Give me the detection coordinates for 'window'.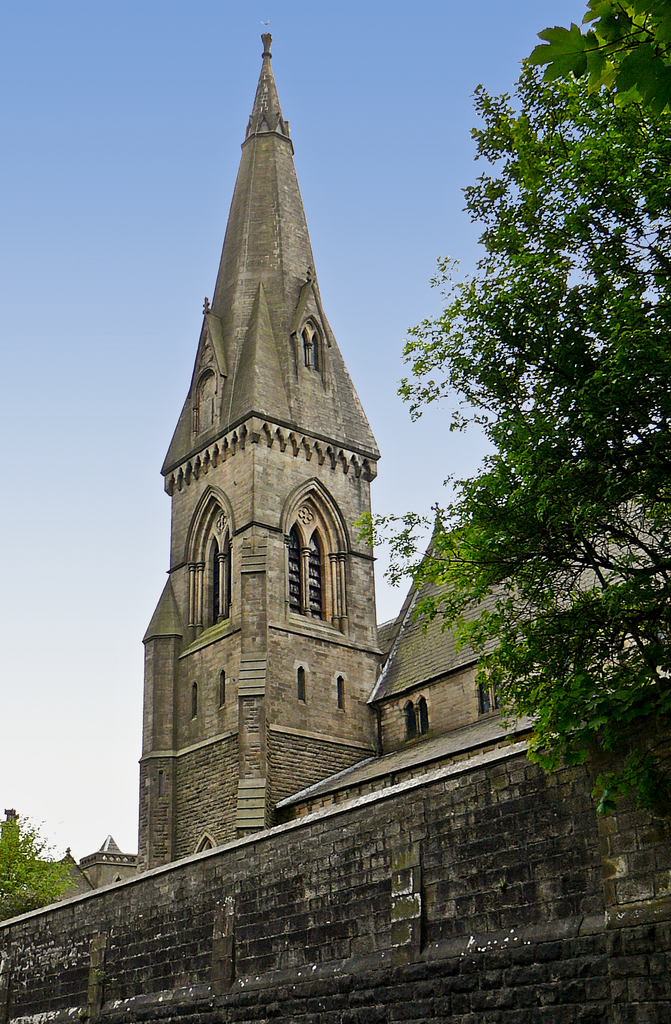
BBox(310, 537, 326, 614).
